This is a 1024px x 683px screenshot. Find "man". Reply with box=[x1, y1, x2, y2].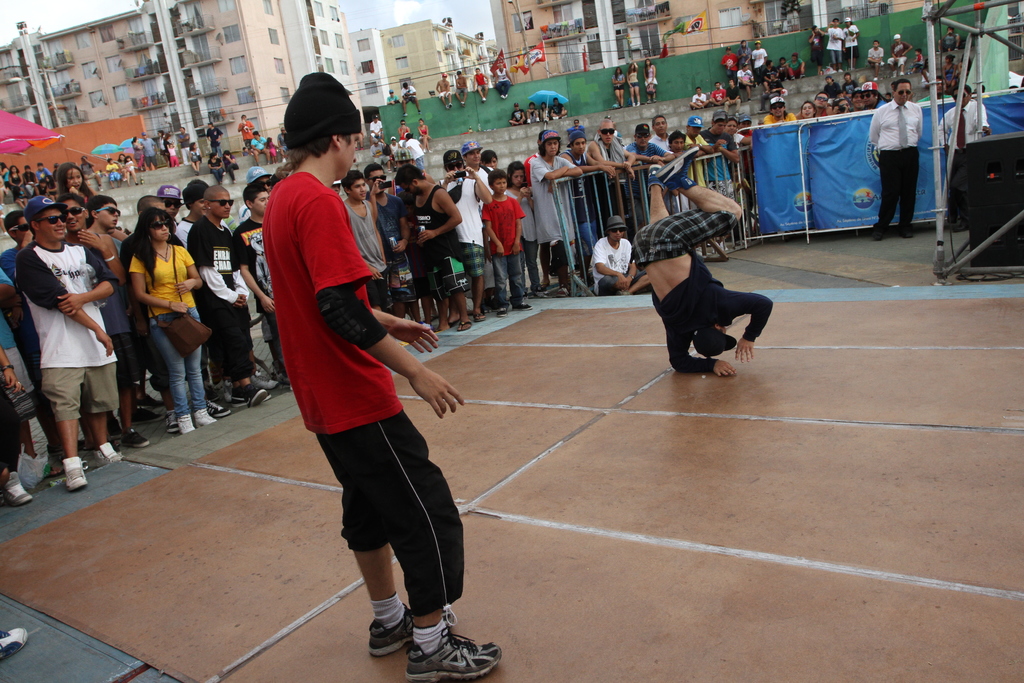
box=[454, 71, 467, 106].
